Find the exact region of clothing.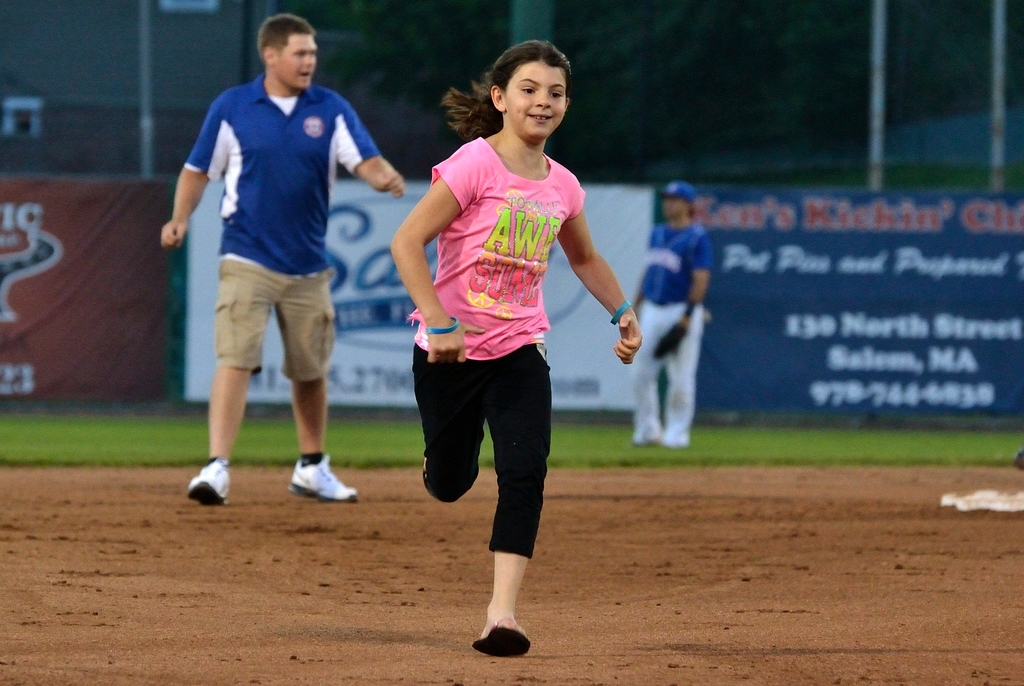
Exact region: 403/135/588/564.
